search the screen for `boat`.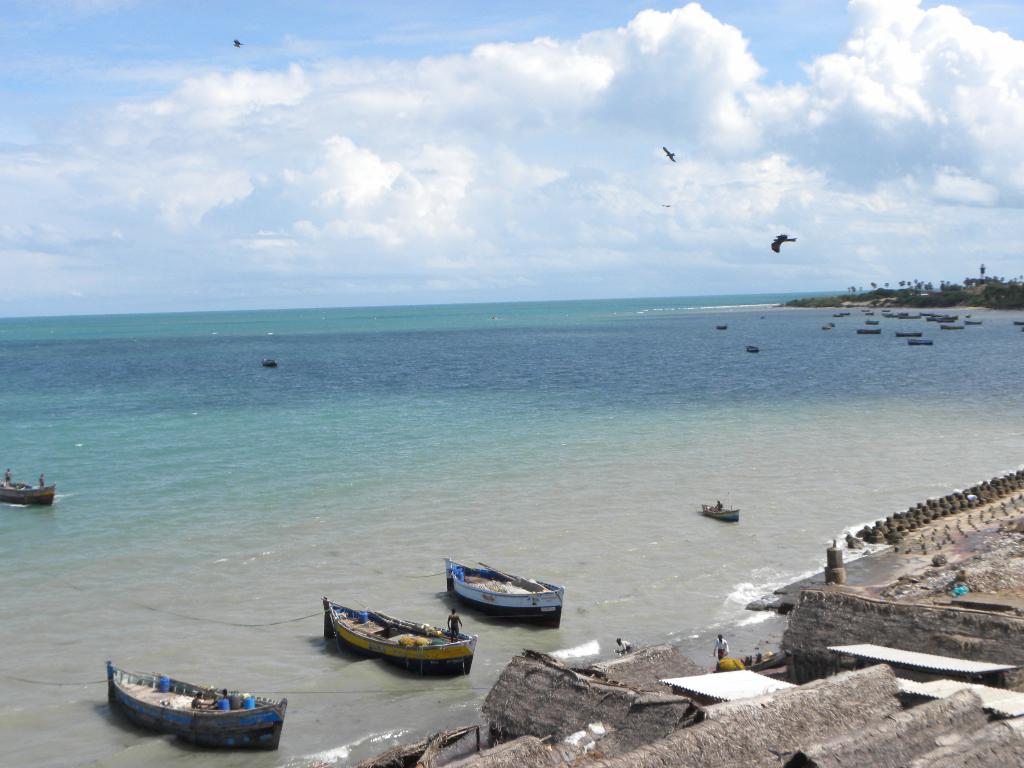
Found at [700, 507, 742, 531].
